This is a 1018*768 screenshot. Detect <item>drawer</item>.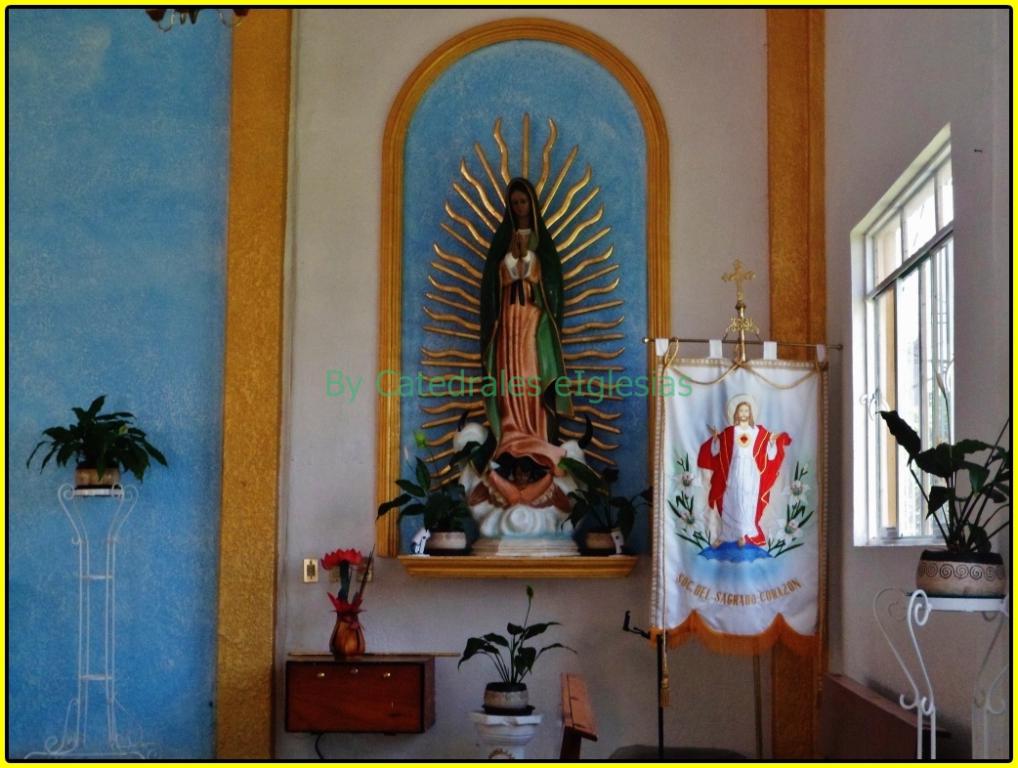
region(288, 661, 427, 734).
